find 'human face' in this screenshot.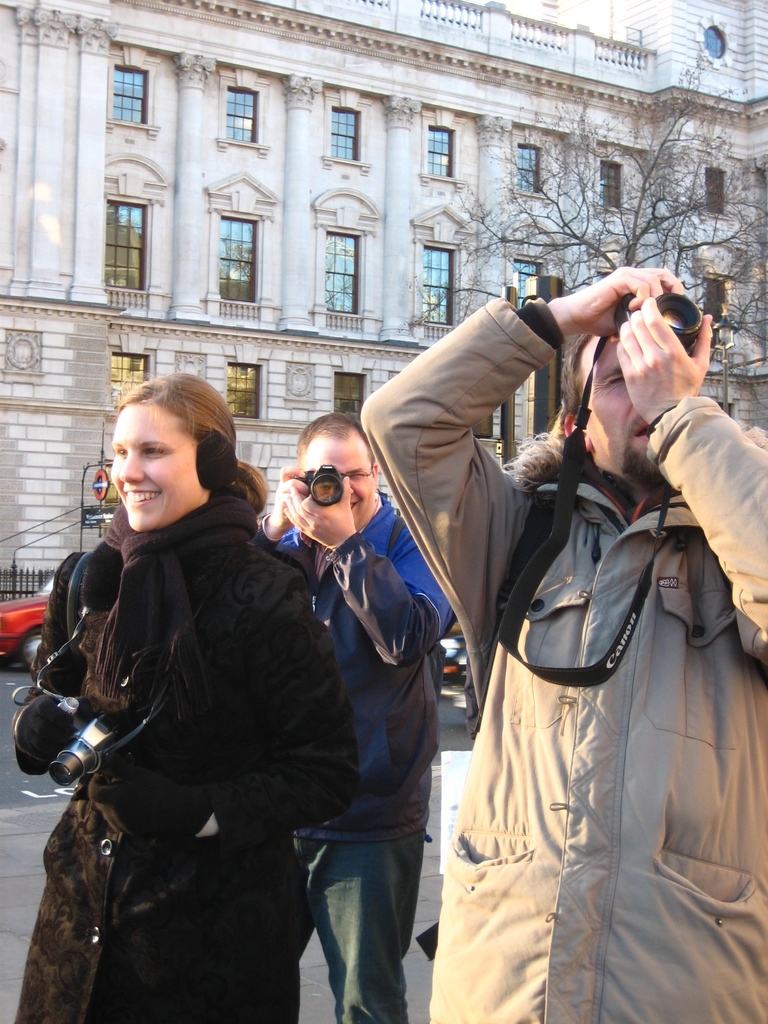
The bounding box for 'human face' is l=587, t=333, r=678, b=493.
